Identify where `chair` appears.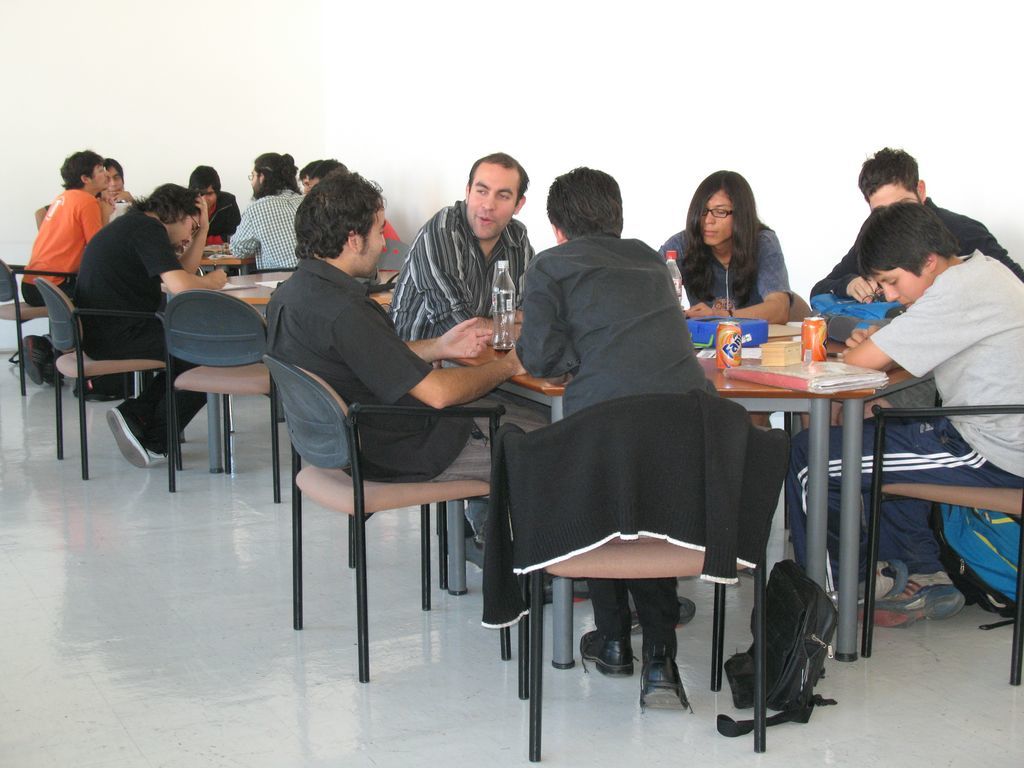
Appears at <box>32,204,55,229</box>.
